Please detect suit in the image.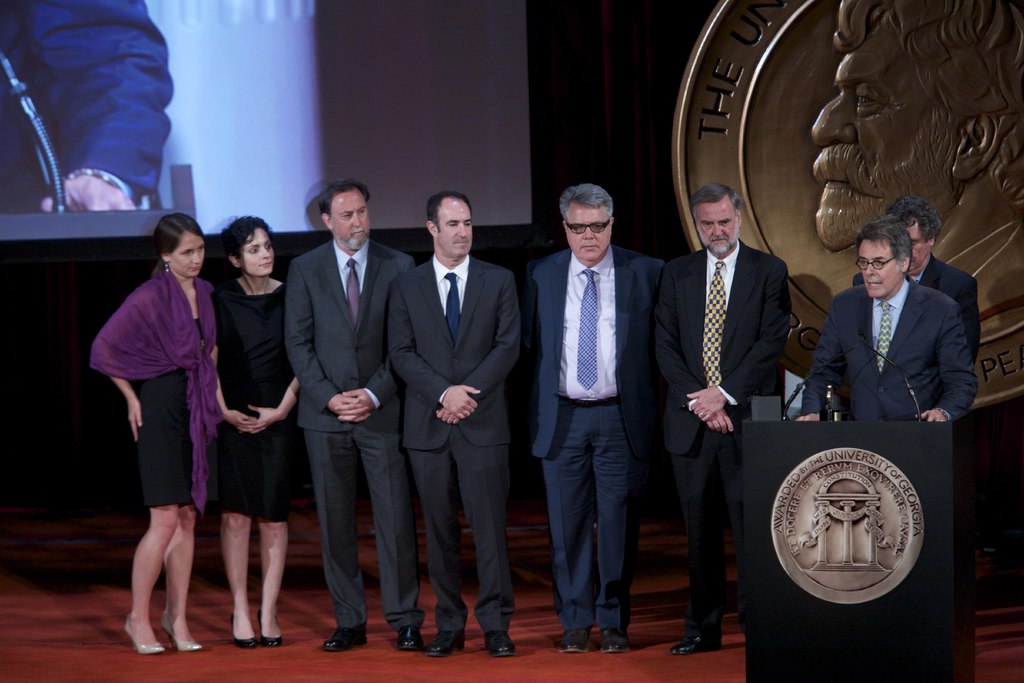
box=[282, 241, 413, 634].
